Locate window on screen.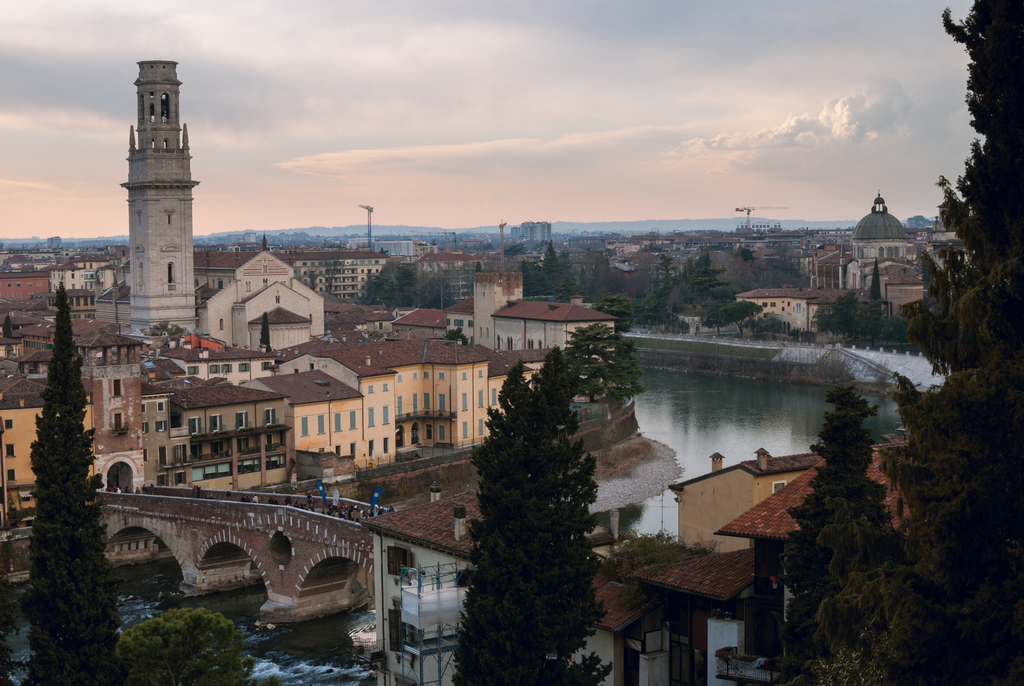
On screen at [3, 446, 16, 461].
